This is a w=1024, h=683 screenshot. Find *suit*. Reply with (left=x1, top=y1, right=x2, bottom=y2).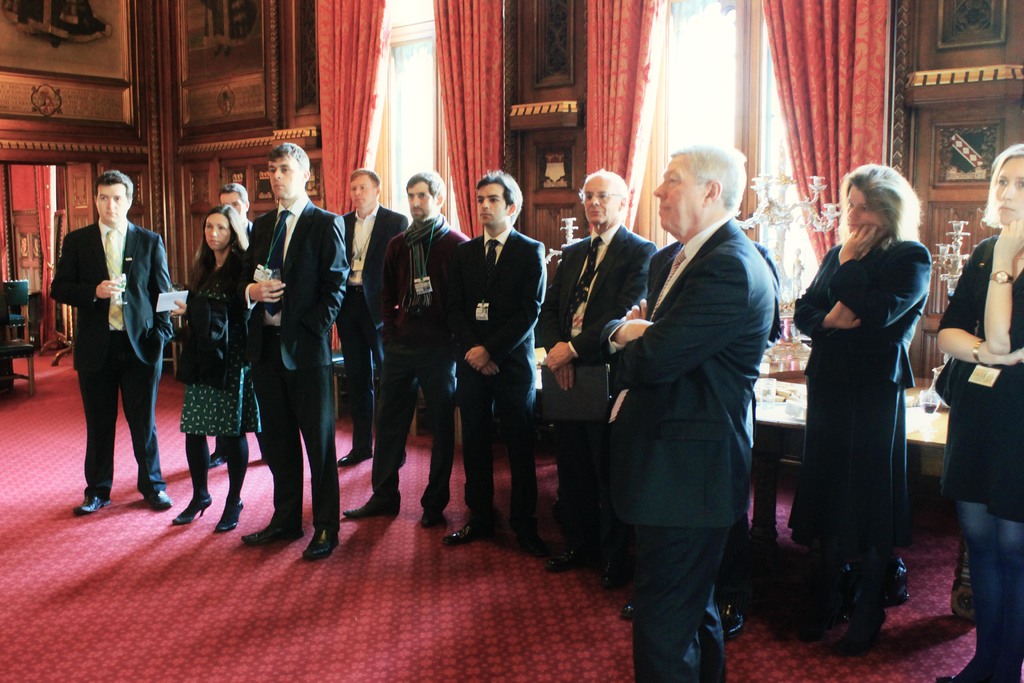
(left=594, top=208, right=772, bottom=682).
